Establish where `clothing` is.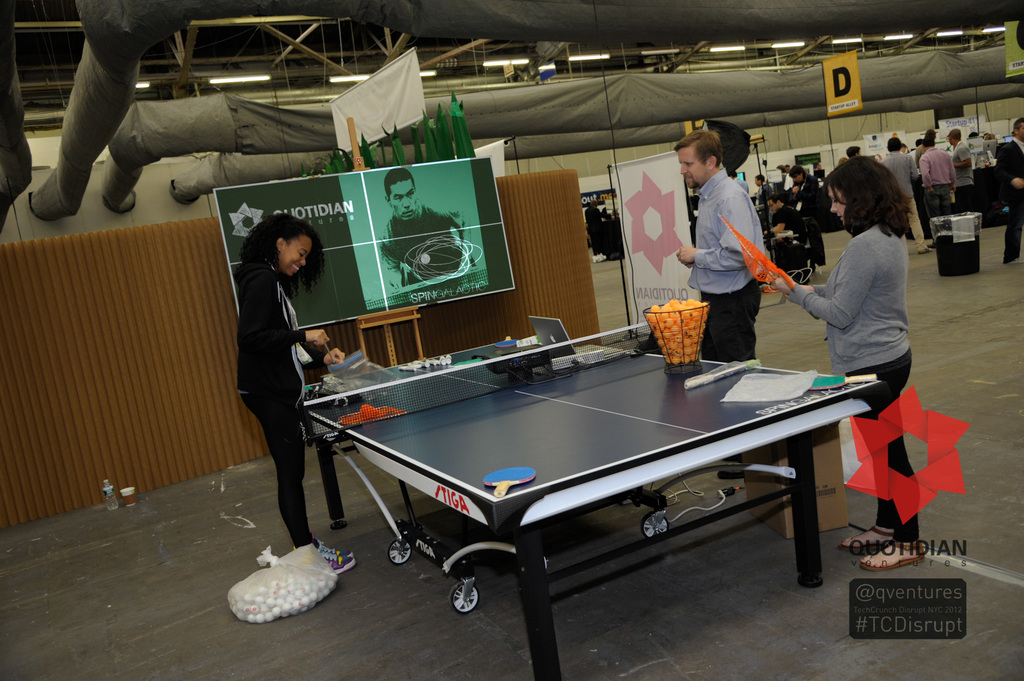
Established at 883 148 922 253.
